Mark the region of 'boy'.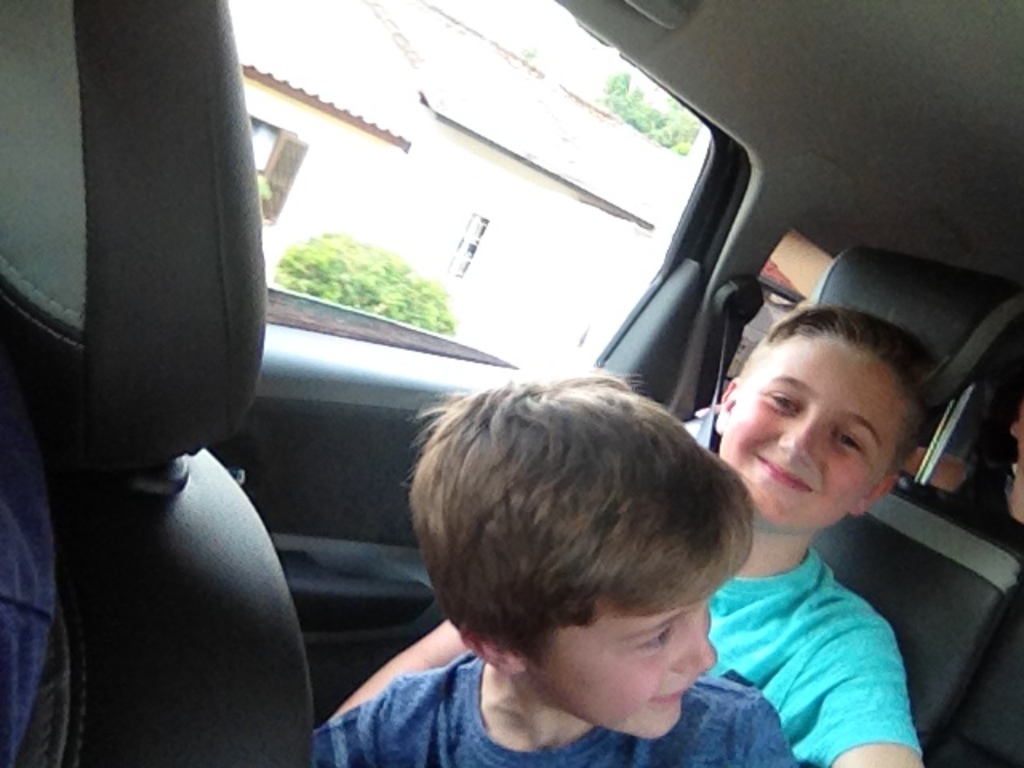
Region: 323/309/922/766.
